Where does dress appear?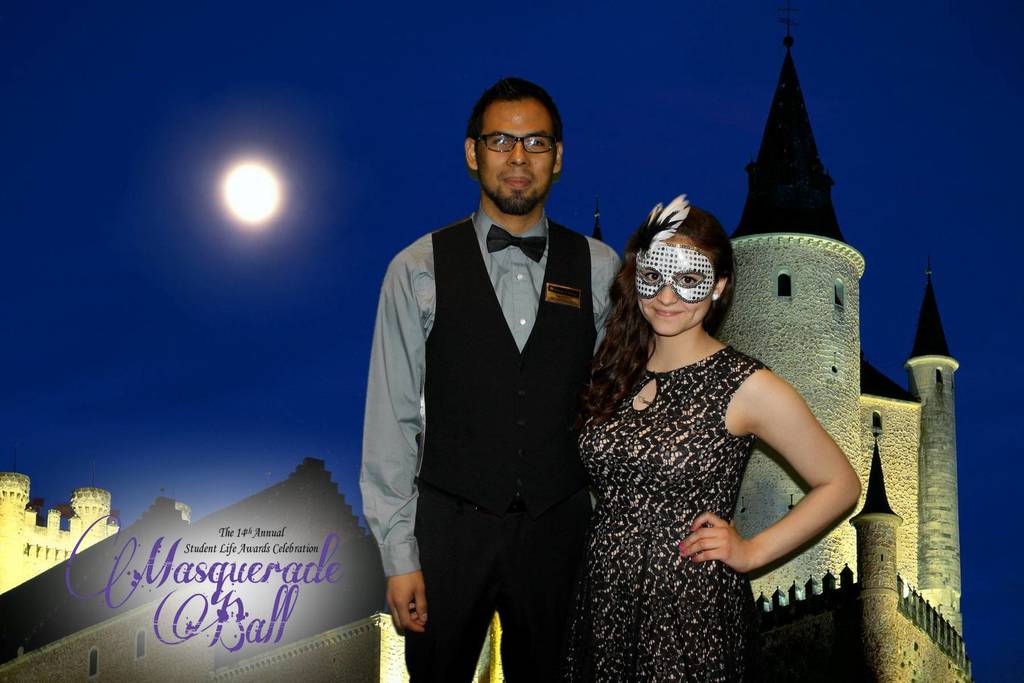
Appears at select_region(571, 340, 765, 677).
